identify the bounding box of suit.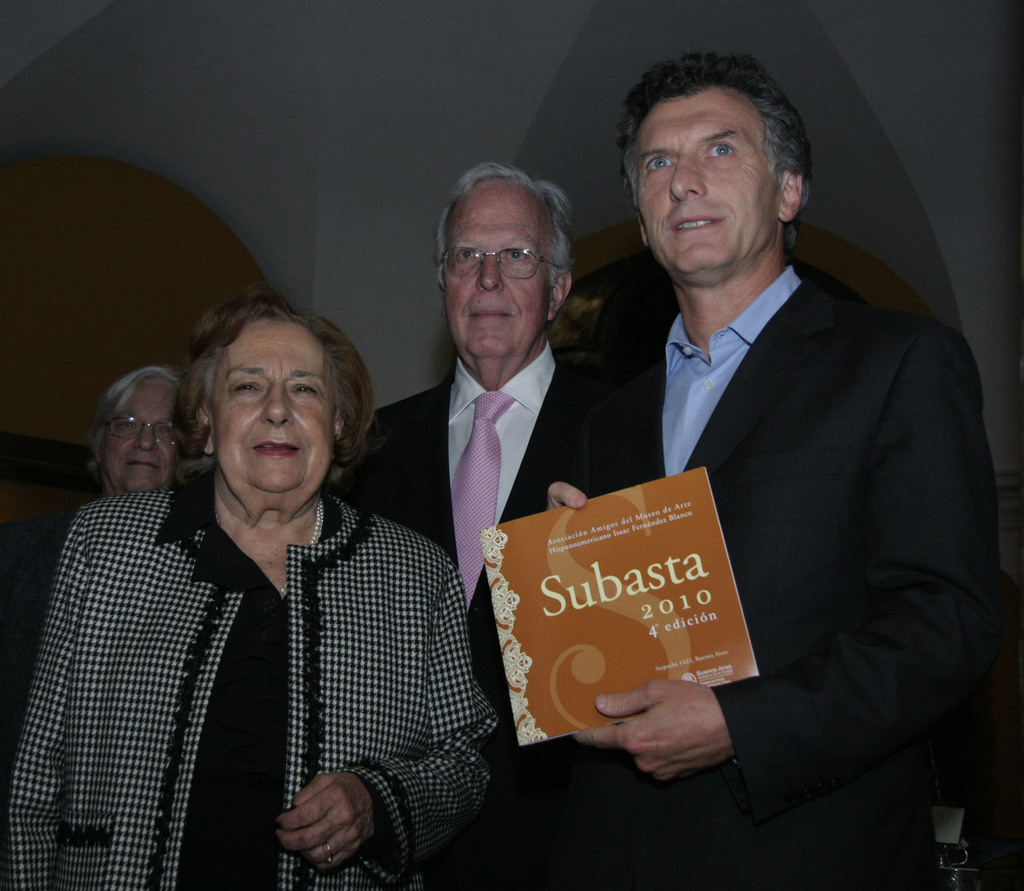
detection(513, 126, 978, 852).
